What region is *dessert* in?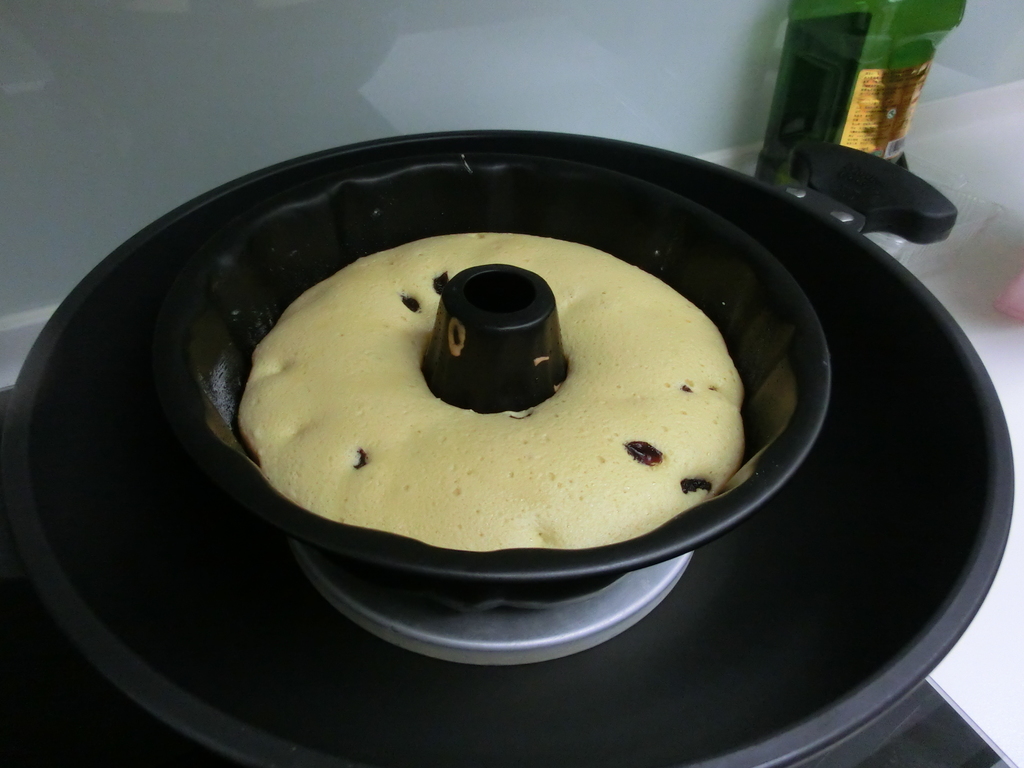
left=239, top=230, right=744, bottom=550.
